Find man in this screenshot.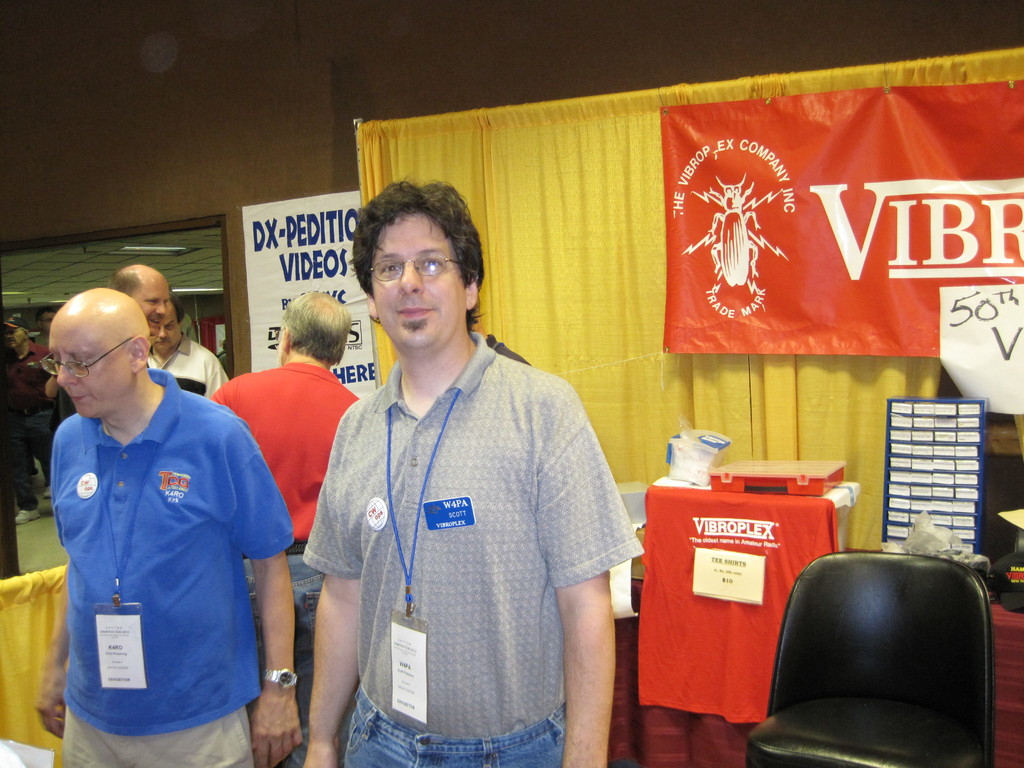
The bounding box for man is box=[148, 295, 235, 394].
